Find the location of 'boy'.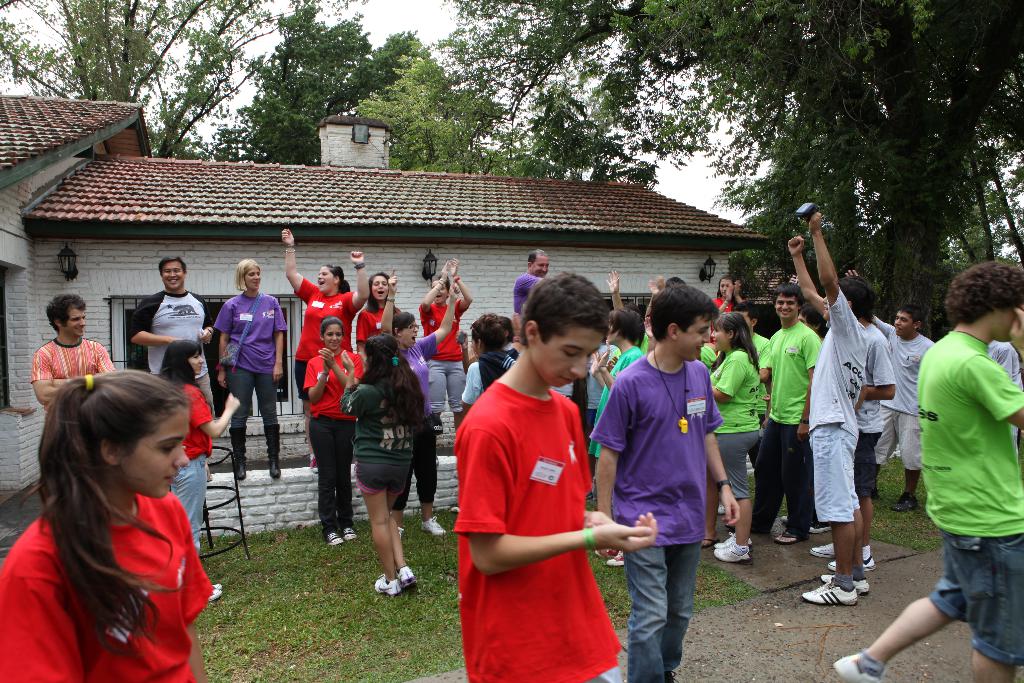
Location: <region>749, 278, 820, 548</region>.
